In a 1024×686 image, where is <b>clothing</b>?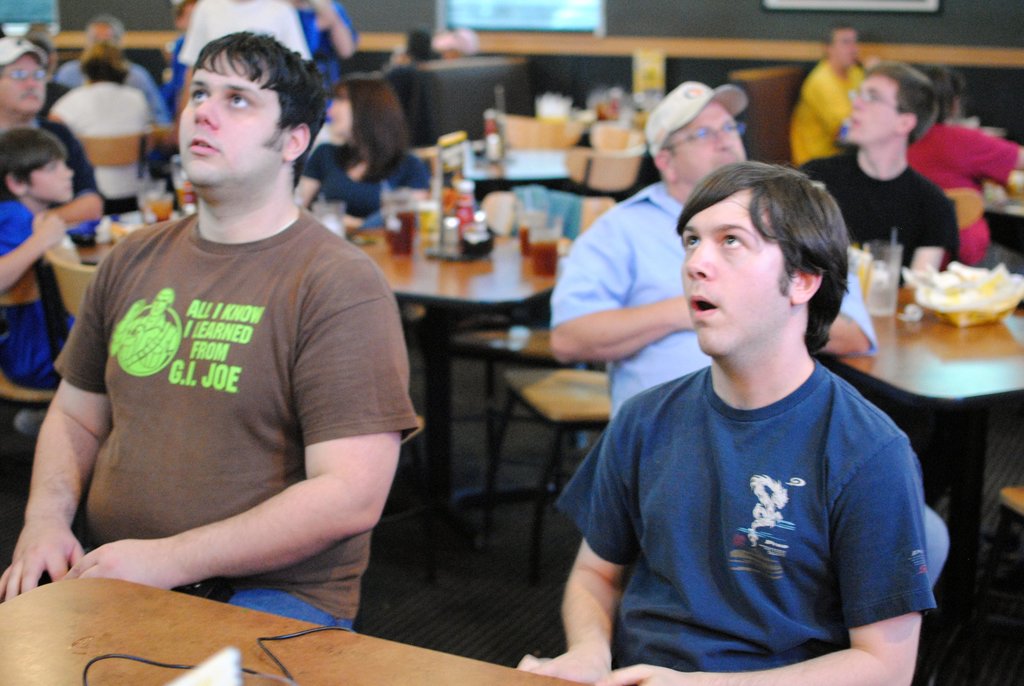
[x1=180, y1=0, x2=296, y2=83].
